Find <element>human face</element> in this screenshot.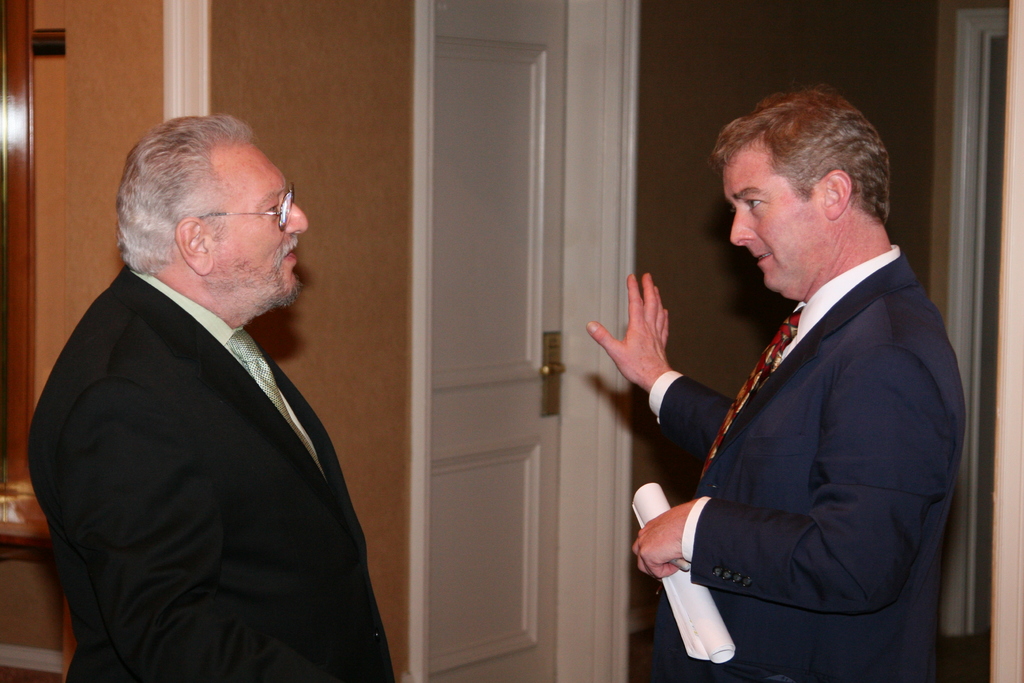
The bounding box for <element>human face</element> is bbox=(724, 156, 821, 291).
